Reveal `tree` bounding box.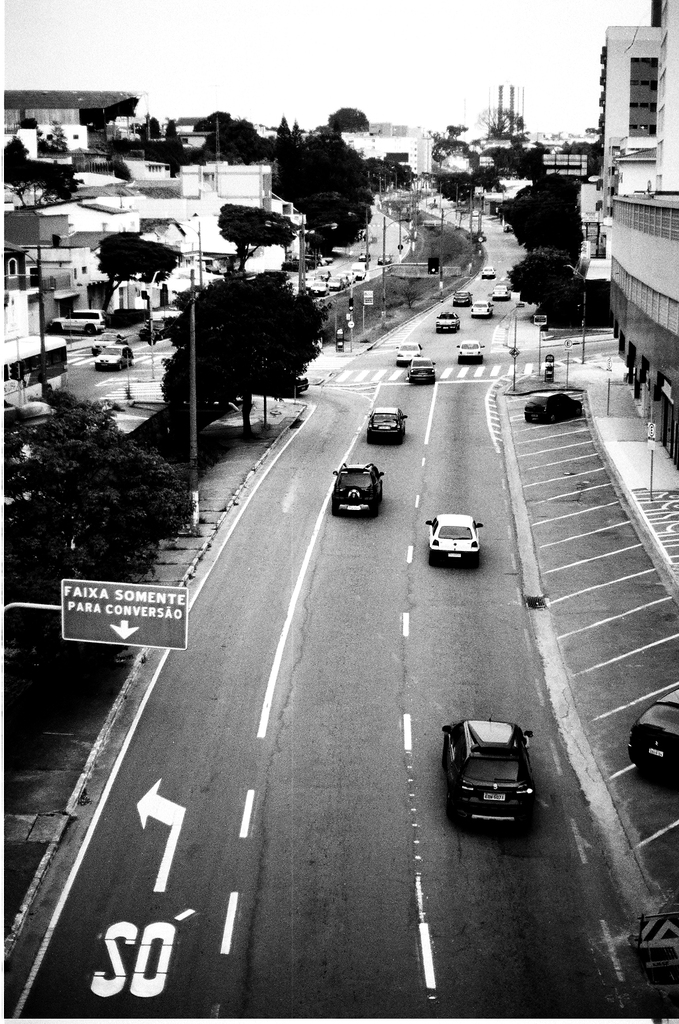
Revealed: region(14, 111, 44, 134).
